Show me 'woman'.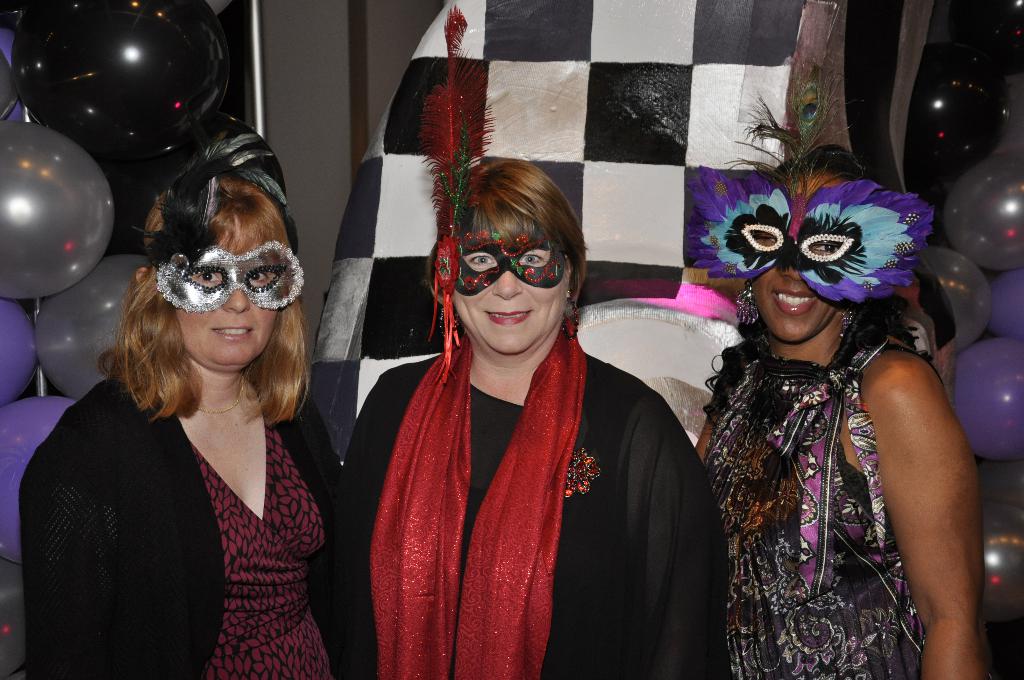
'woman' is here: select_region(685, 88, 982, 679).
